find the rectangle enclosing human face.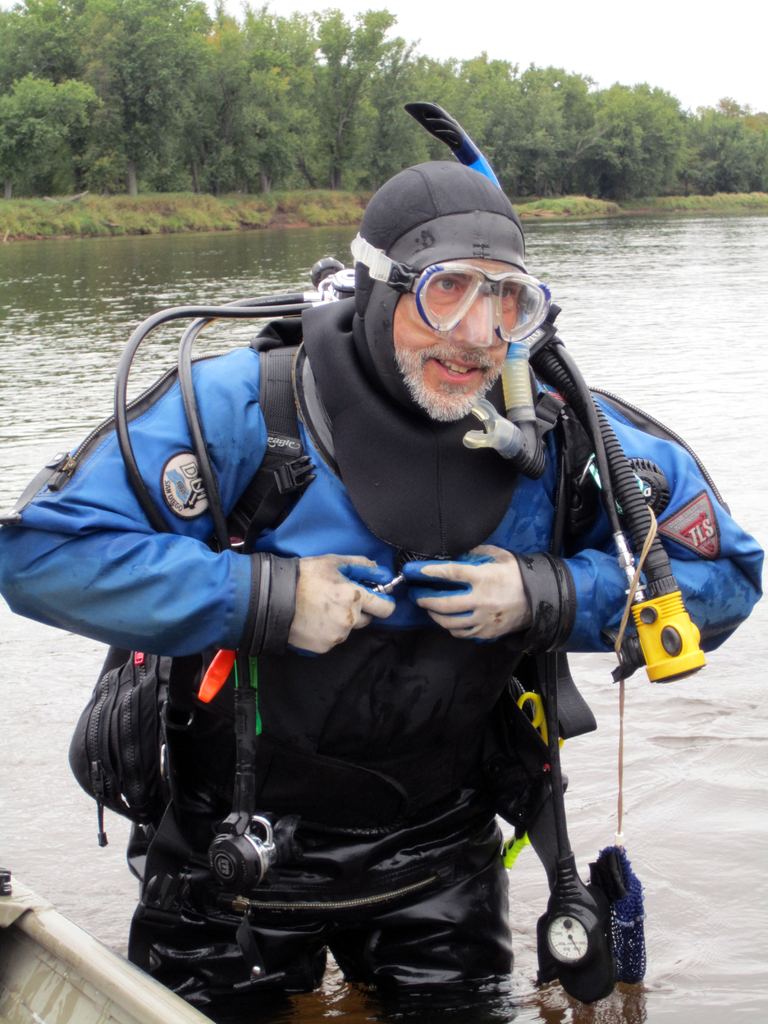
(x1=388, y1=264, x2=520, y2=393).
